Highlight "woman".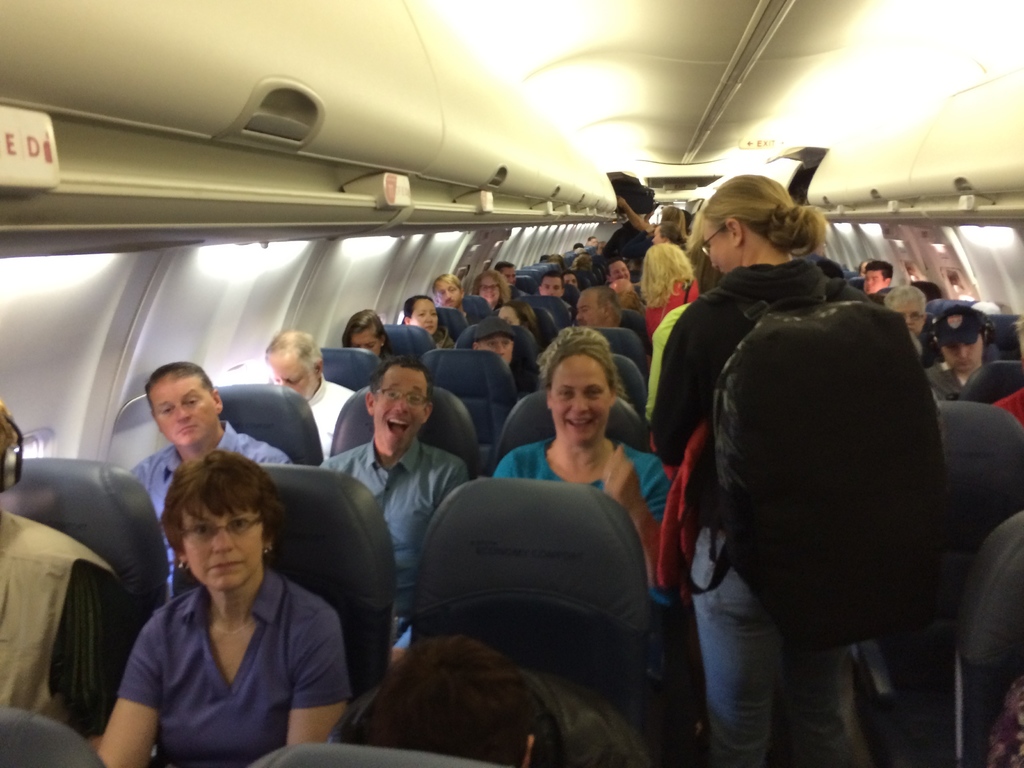
Highlighted region: Rect(650, 169, 897, 767).
